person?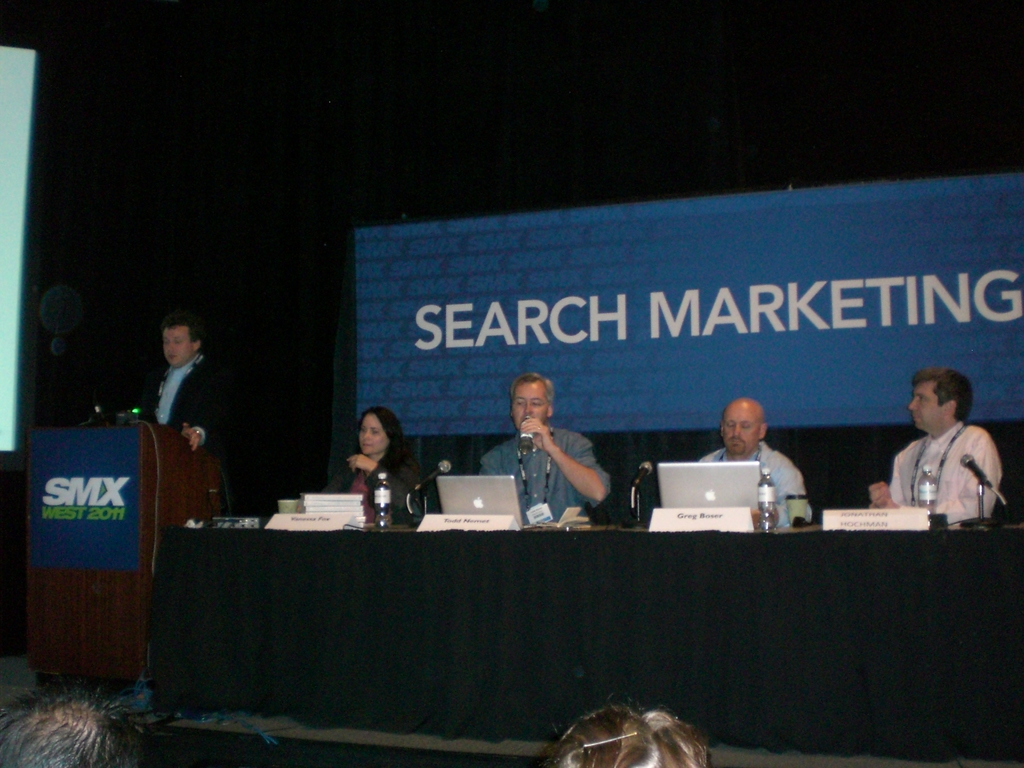
133/320/237/455
